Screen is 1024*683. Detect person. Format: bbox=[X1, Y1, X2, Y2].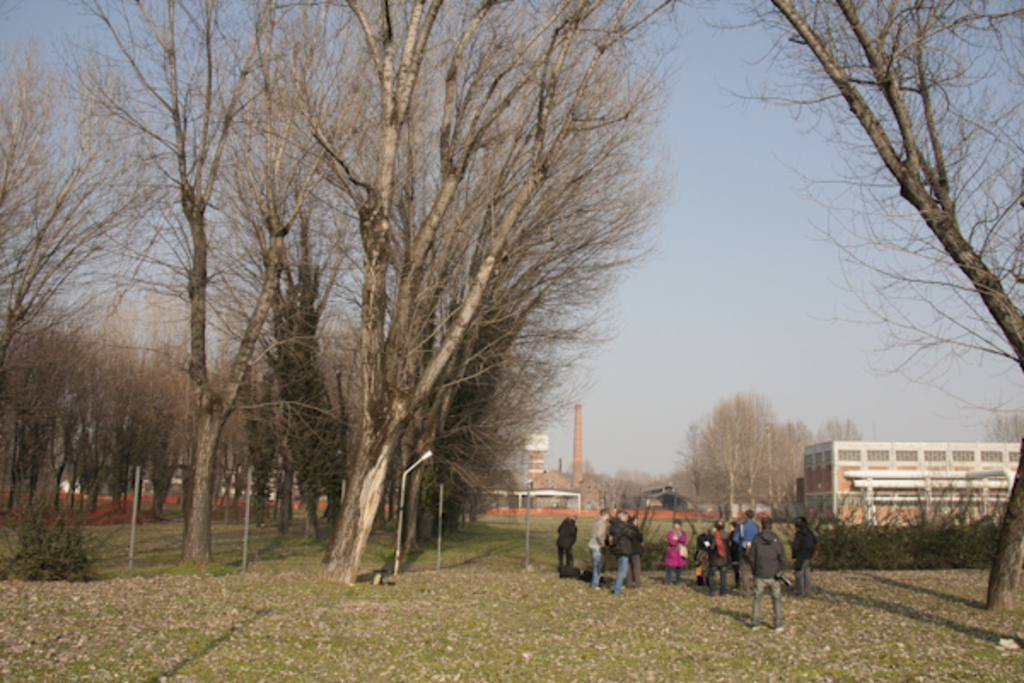
bbox=[606, 509, 645, 596].
